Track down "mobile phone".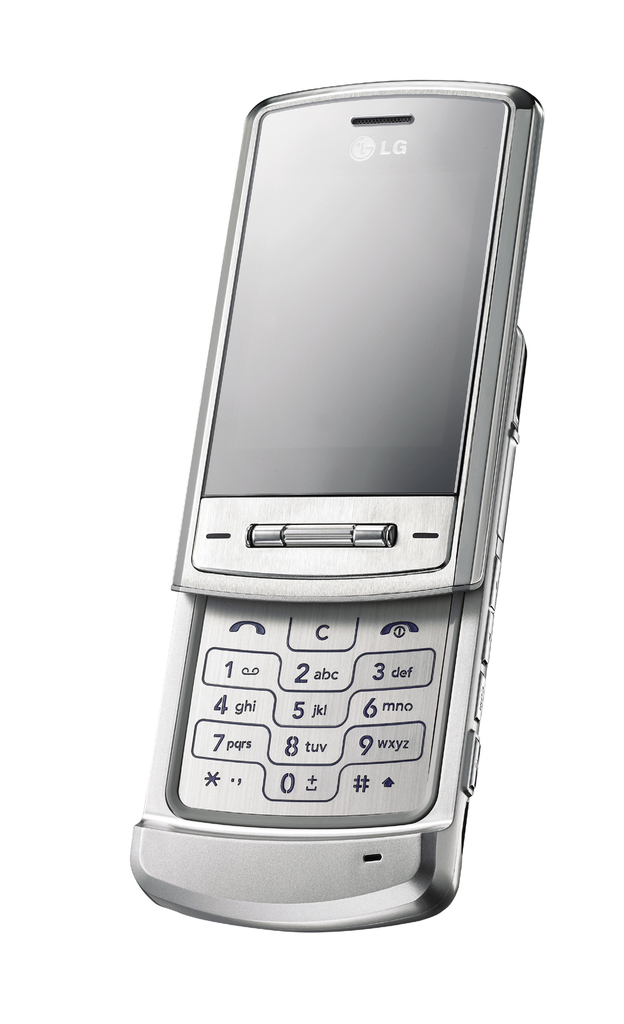
Tracked to select_region(146, 108, 533, 948).
